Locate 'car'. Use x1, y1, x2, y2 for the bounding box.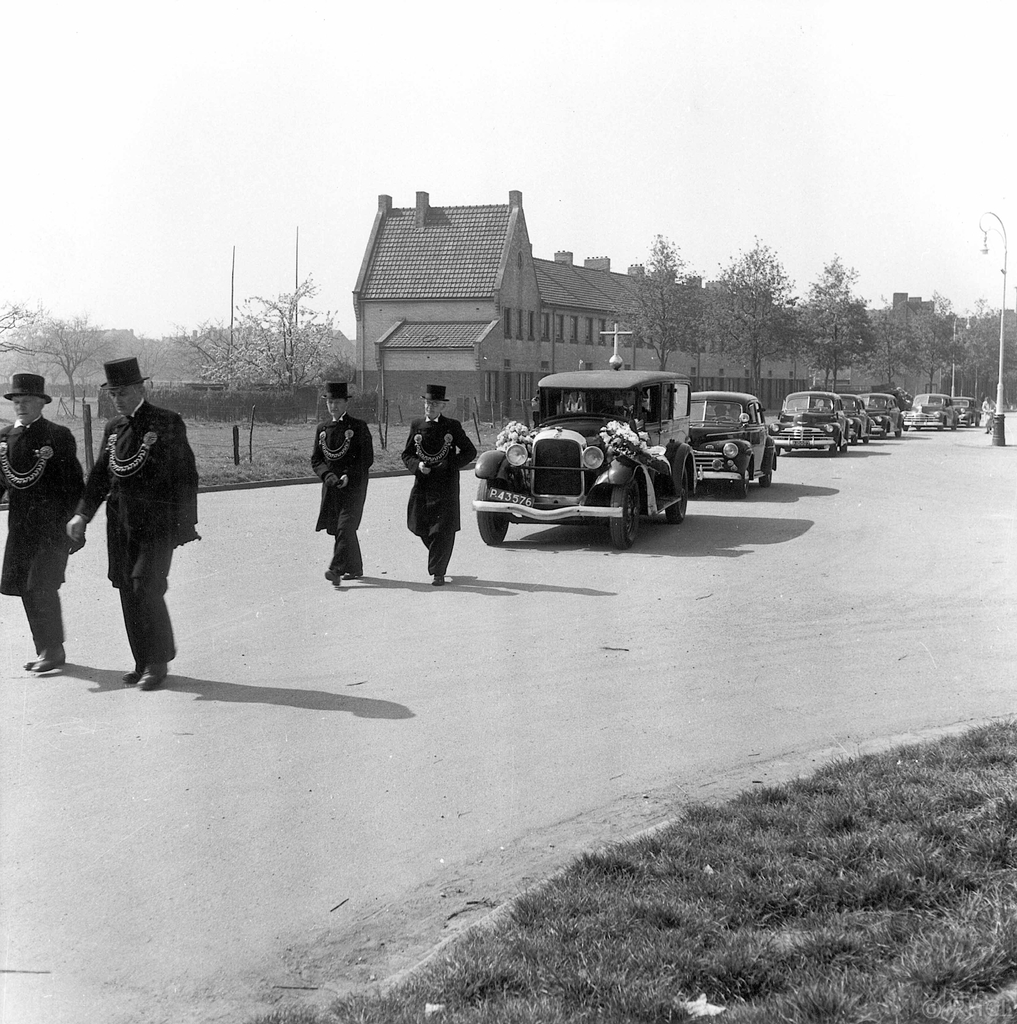
864, 390, 901, 442.
